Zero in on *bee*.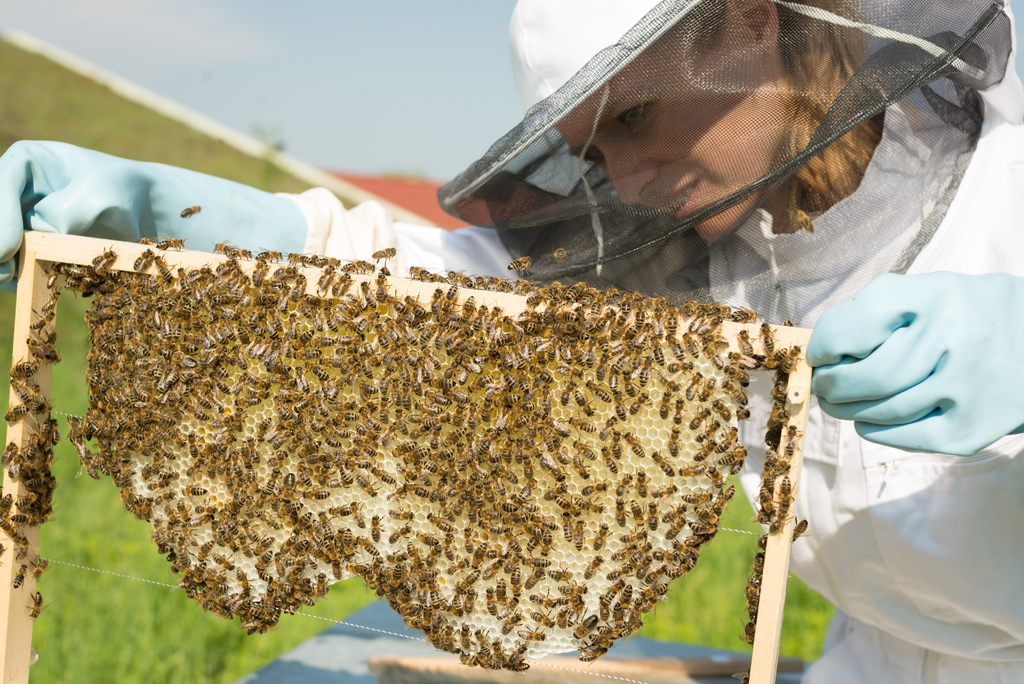
Zeroed in: 199 263 215 283.
